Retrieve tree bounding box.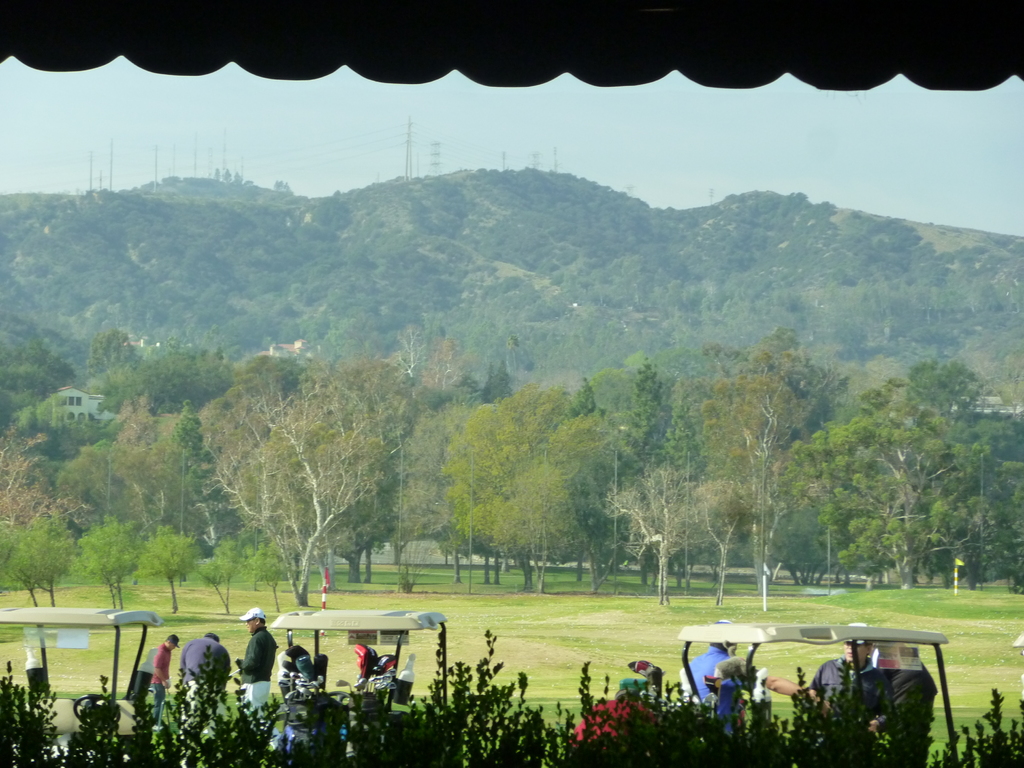
Bounding box: 73/421/192/600.
